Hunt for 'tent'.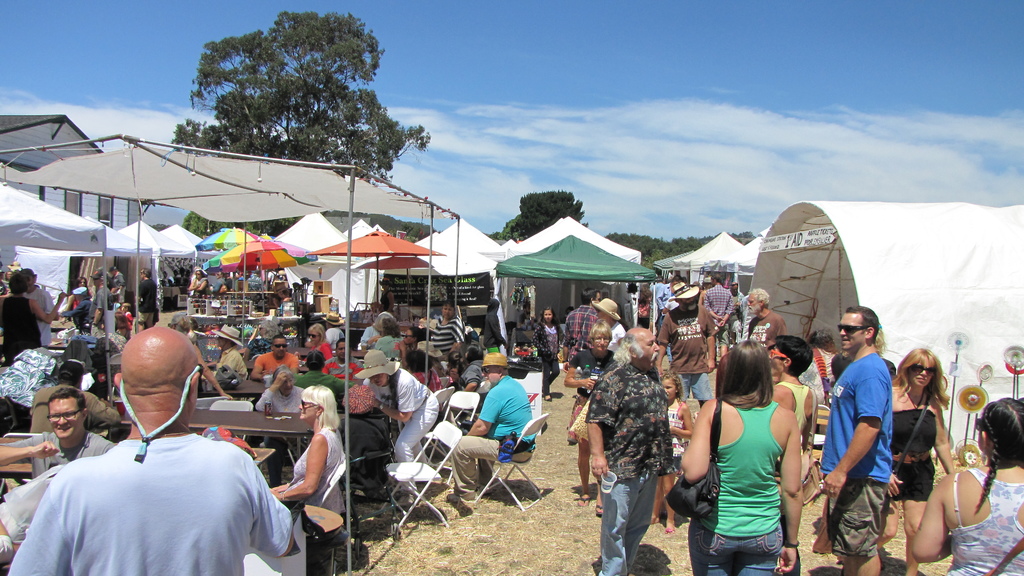
Hunted down at pyautogui.locateOnScreen(675, 196, 1023, 490).
